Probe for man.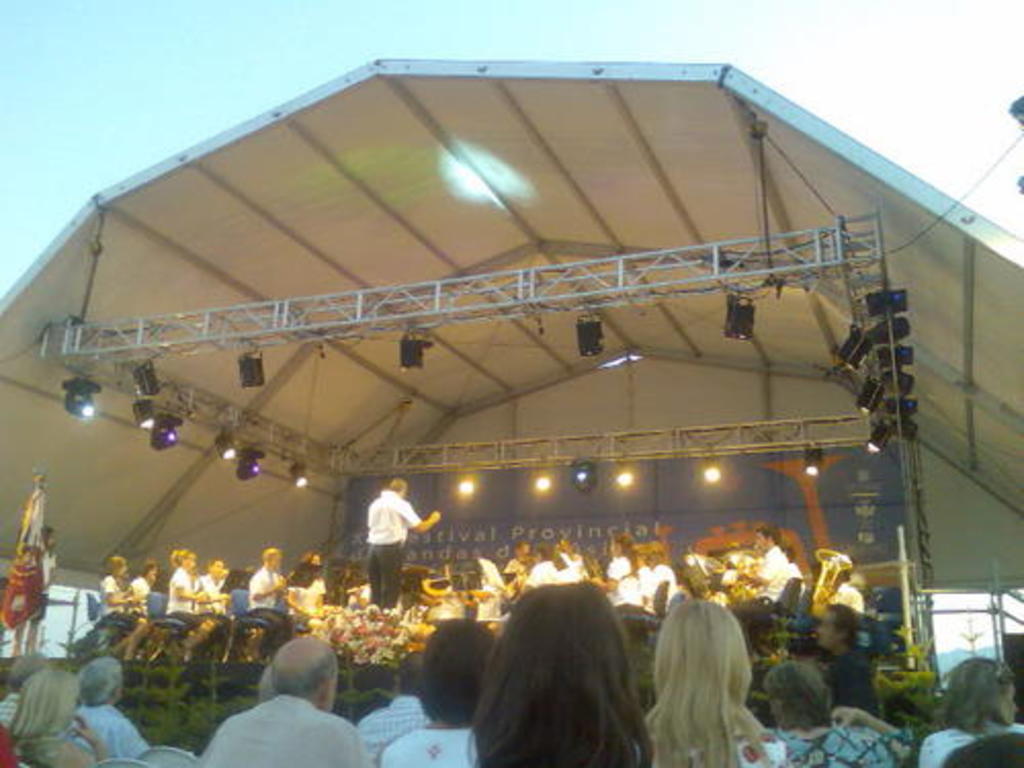
Probe result: [246, 549, 285, 604].
